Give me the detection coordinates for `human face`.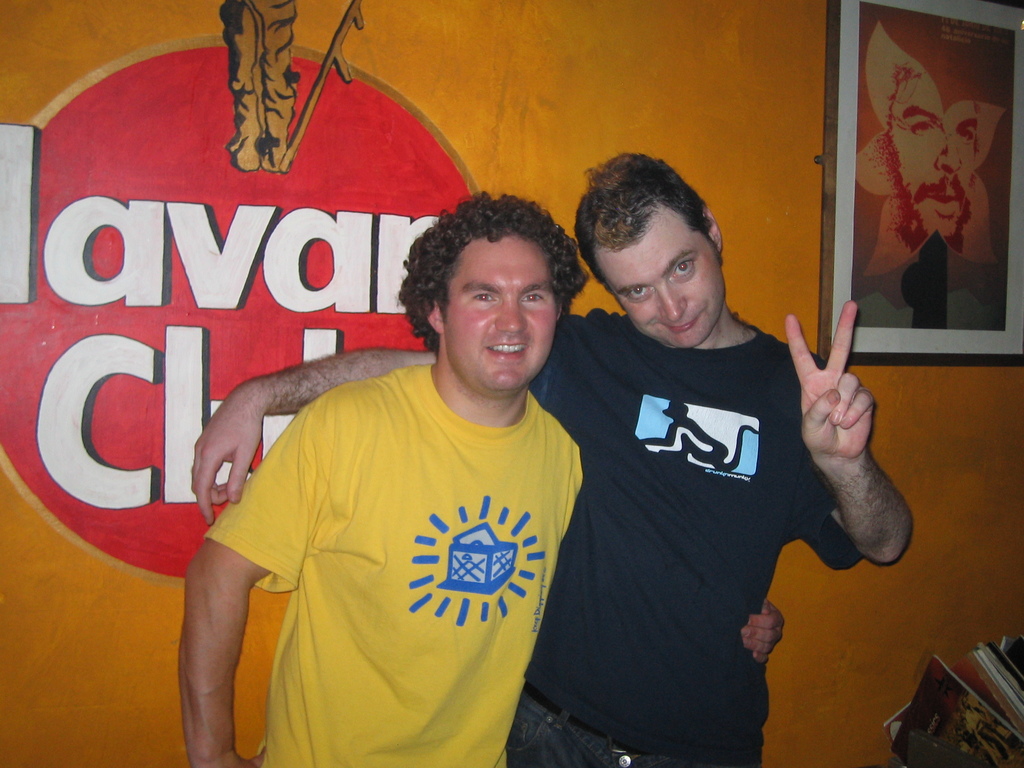
592 203 728 344.
